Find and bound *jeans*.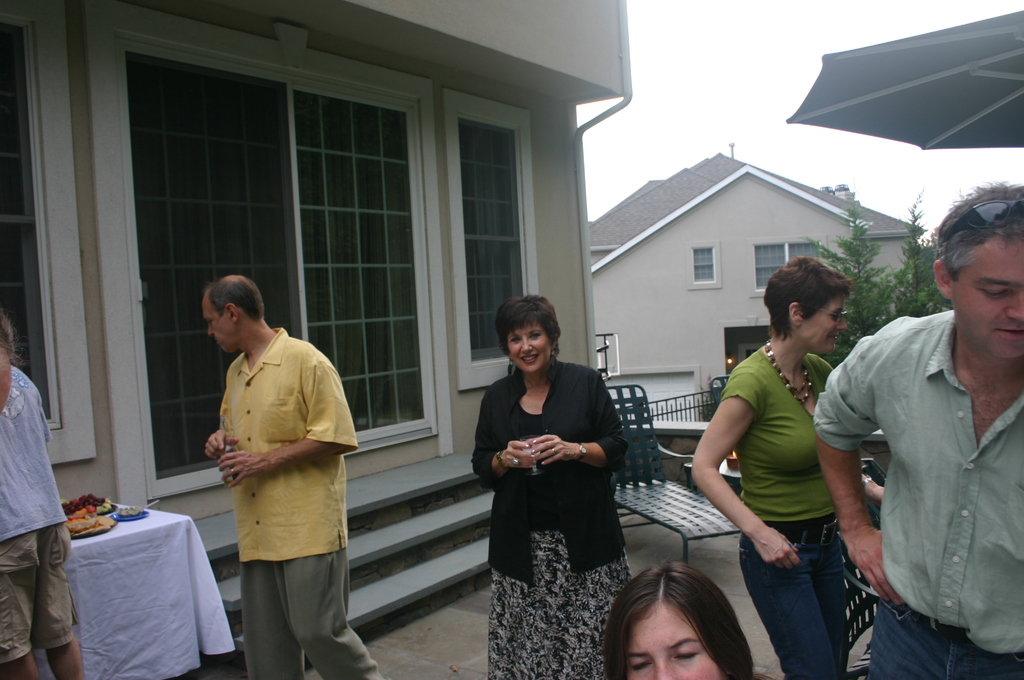
Bound: x1=735 y1=526 x2=853 y2=679.
